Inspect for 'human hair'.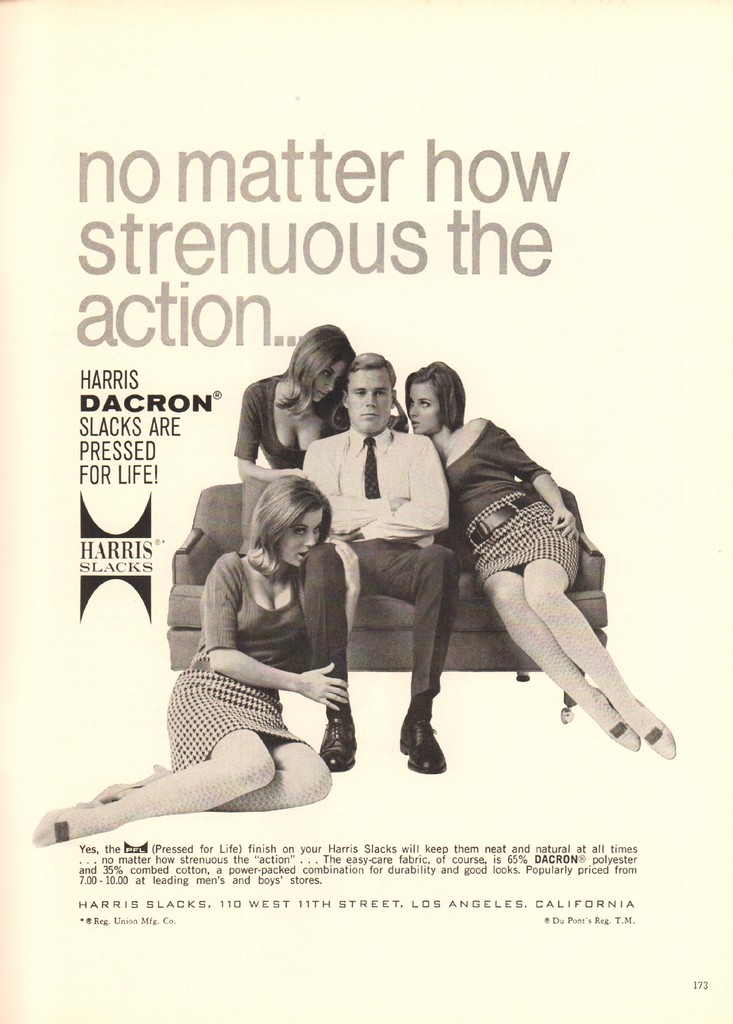
Inspection: box(252, 470, 336, 577).
